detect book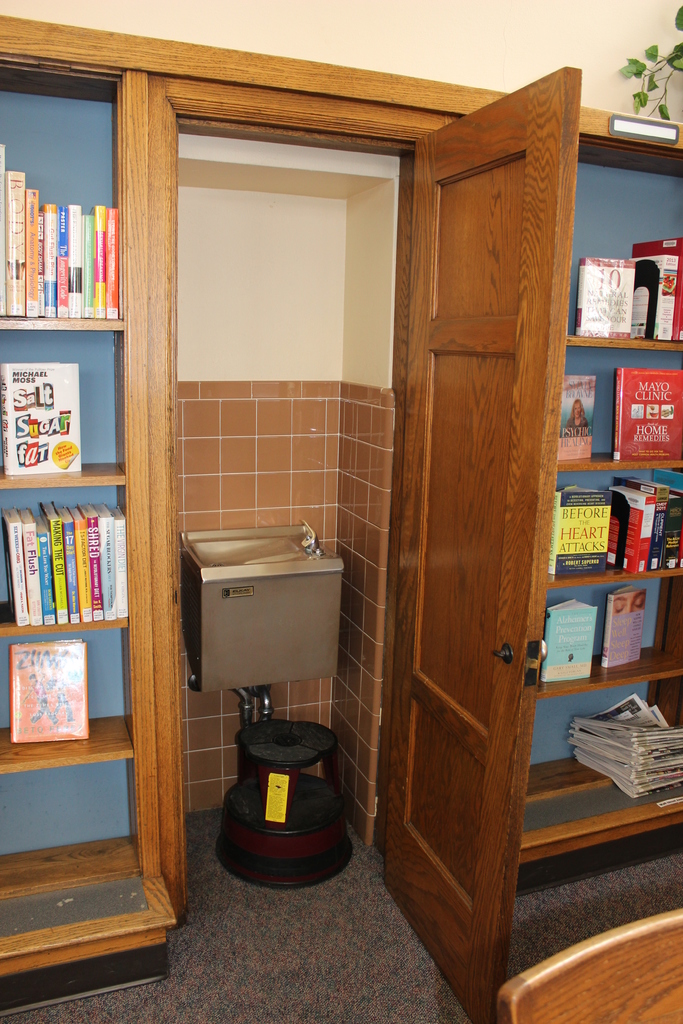
(598,587,643,669)
